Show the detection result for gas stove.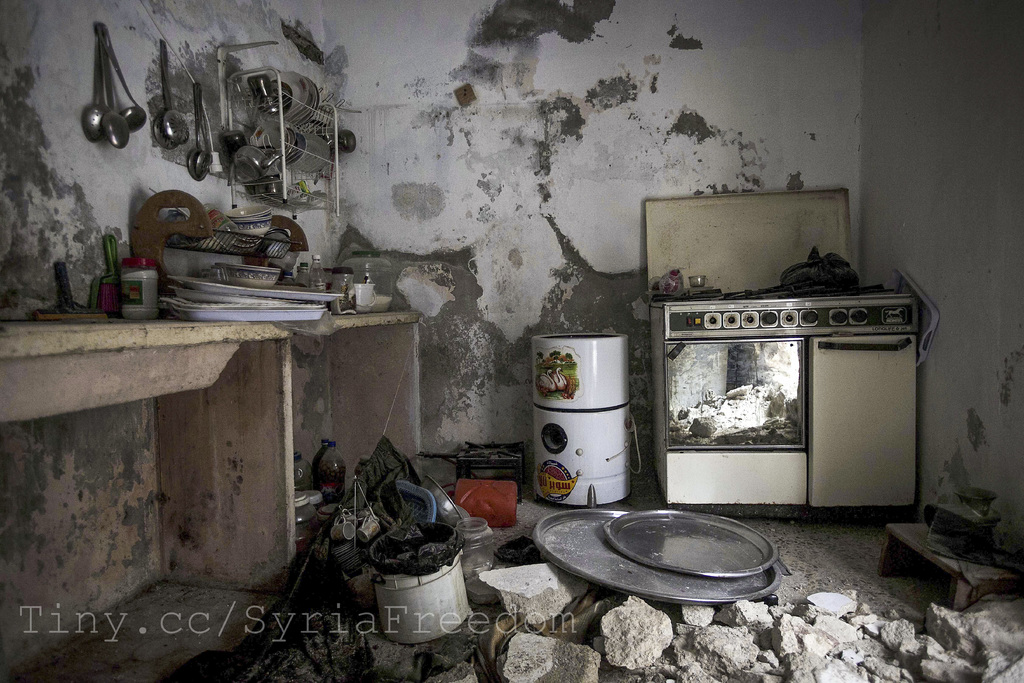
(657,267,901,315).
